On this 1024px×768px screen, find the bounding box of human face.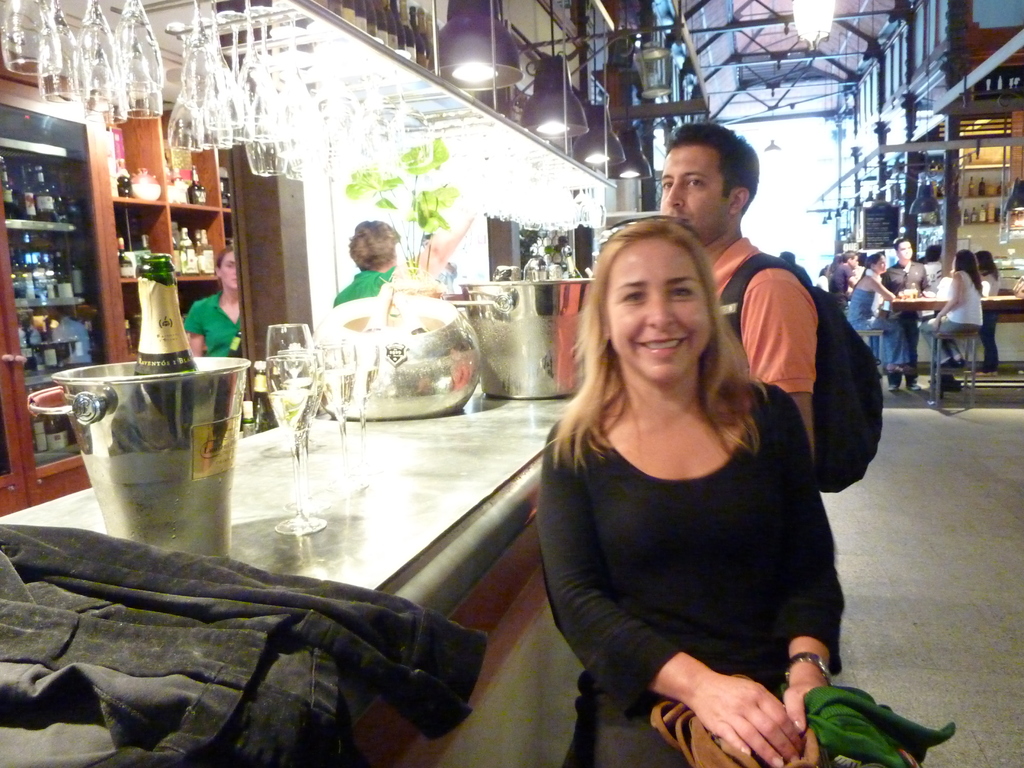
Bounding box: <bbox>874, 254, 885, 271</bbox>.
